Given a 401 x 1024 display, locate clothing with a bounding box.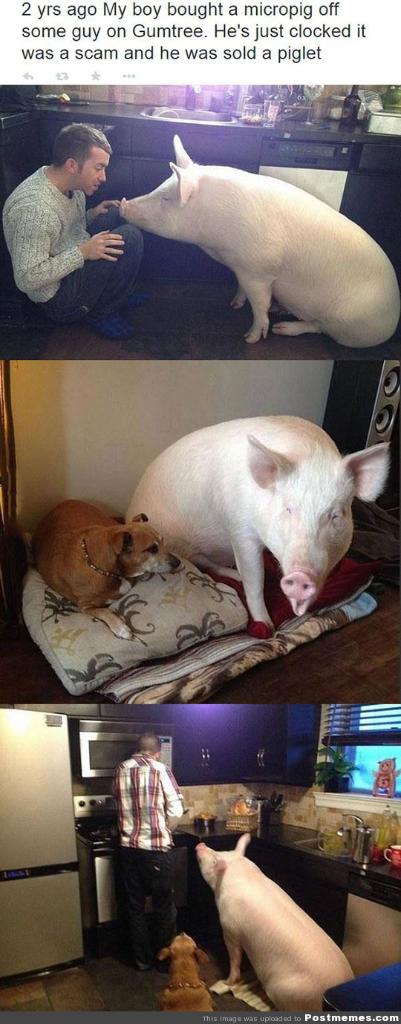
Located: <bbox>105, 726, 192, 951</bbox>.
